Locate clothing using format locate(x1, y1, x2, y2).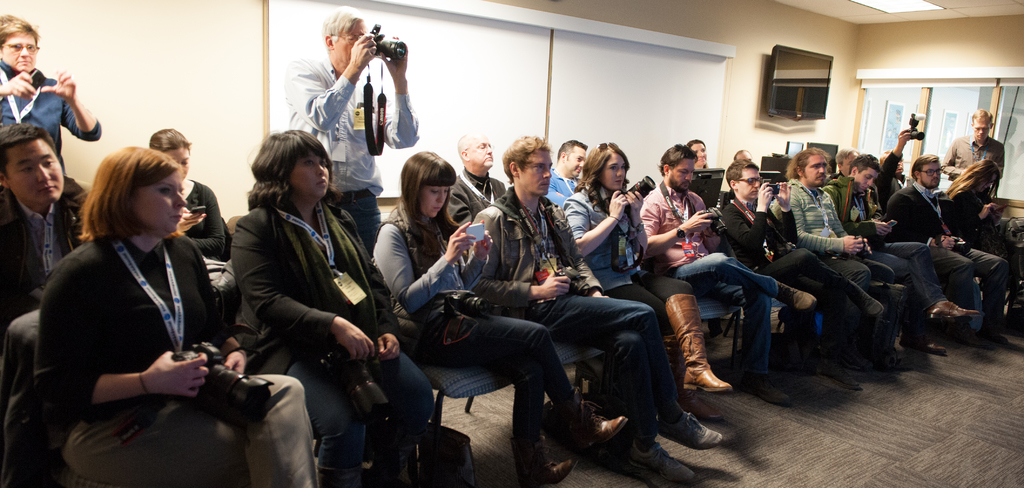
locate(0, 63, 104, 155).
